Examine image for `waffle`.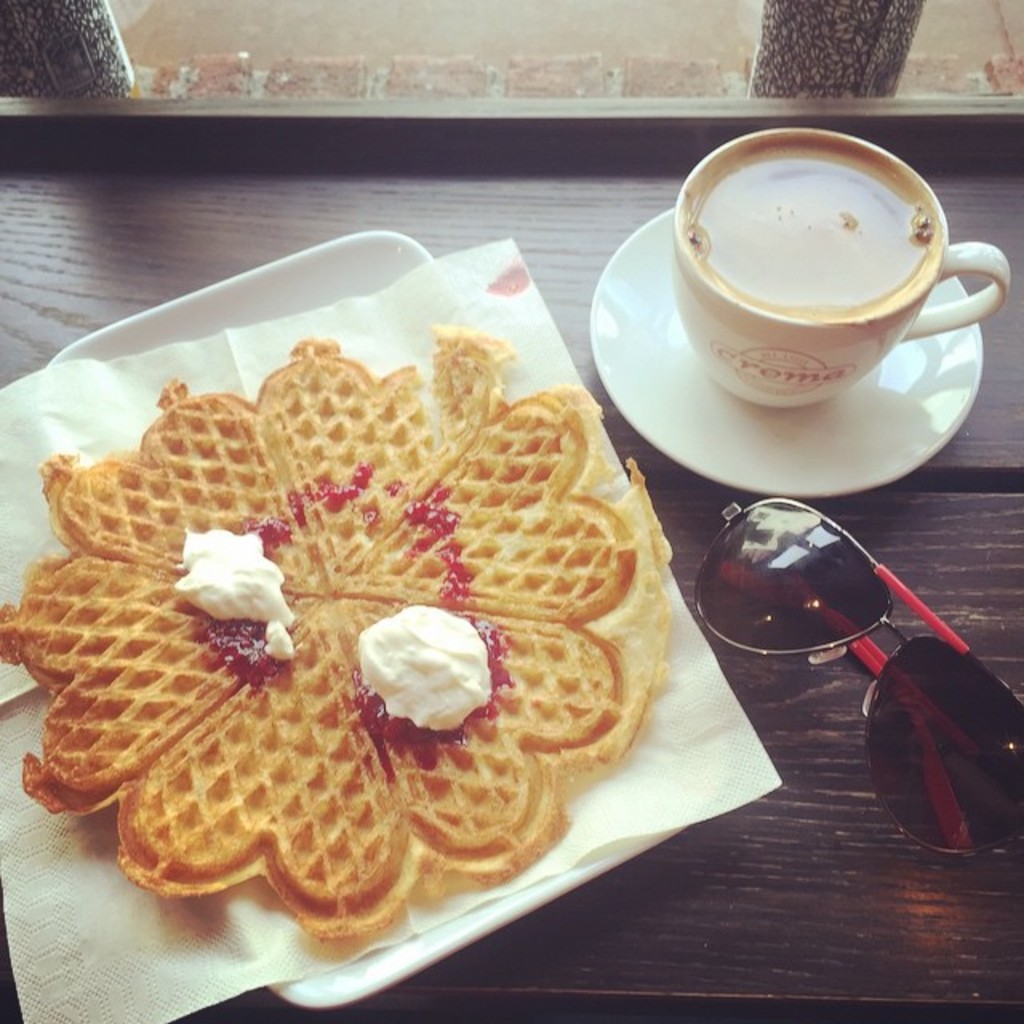
Examination result: <region>0, 338, 669, 941</region>.
